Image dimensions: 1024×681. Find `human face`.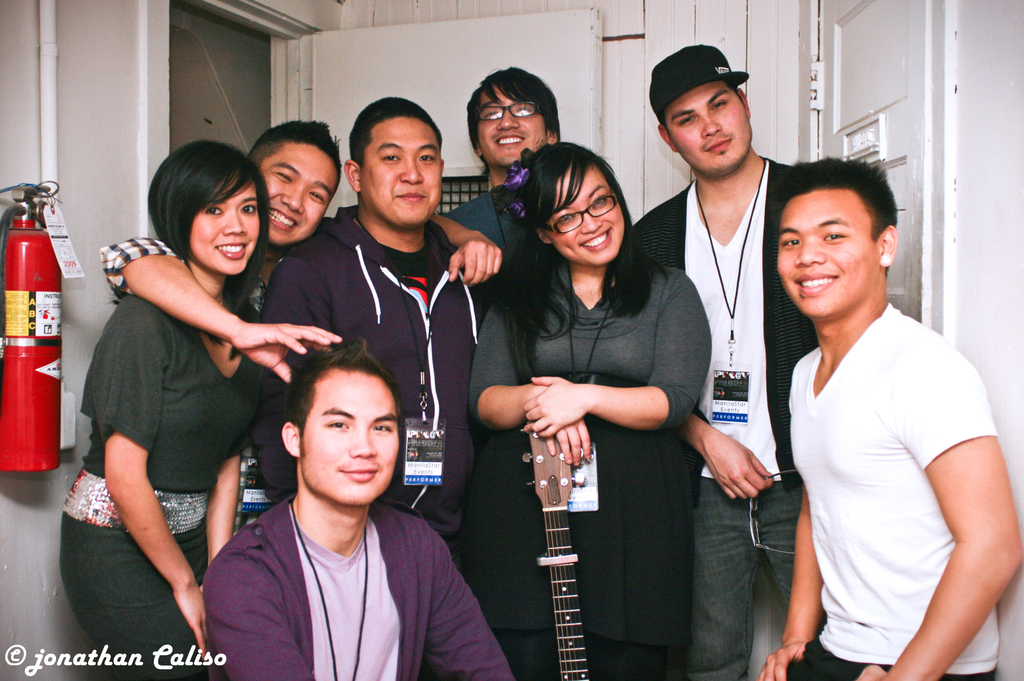
crop(476, 86, 548, 163).
